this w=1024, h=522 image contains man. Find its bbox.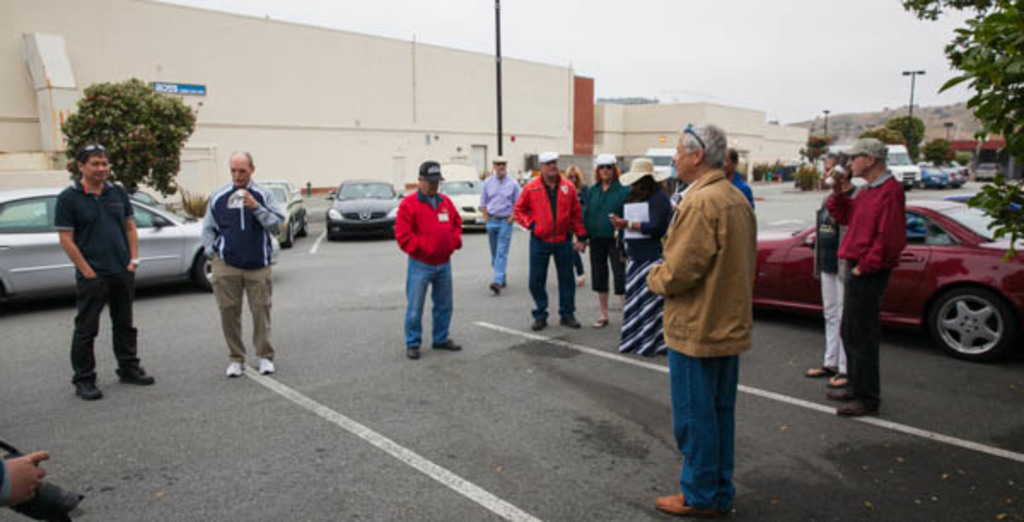
crop(382, 160, 461, 357).
